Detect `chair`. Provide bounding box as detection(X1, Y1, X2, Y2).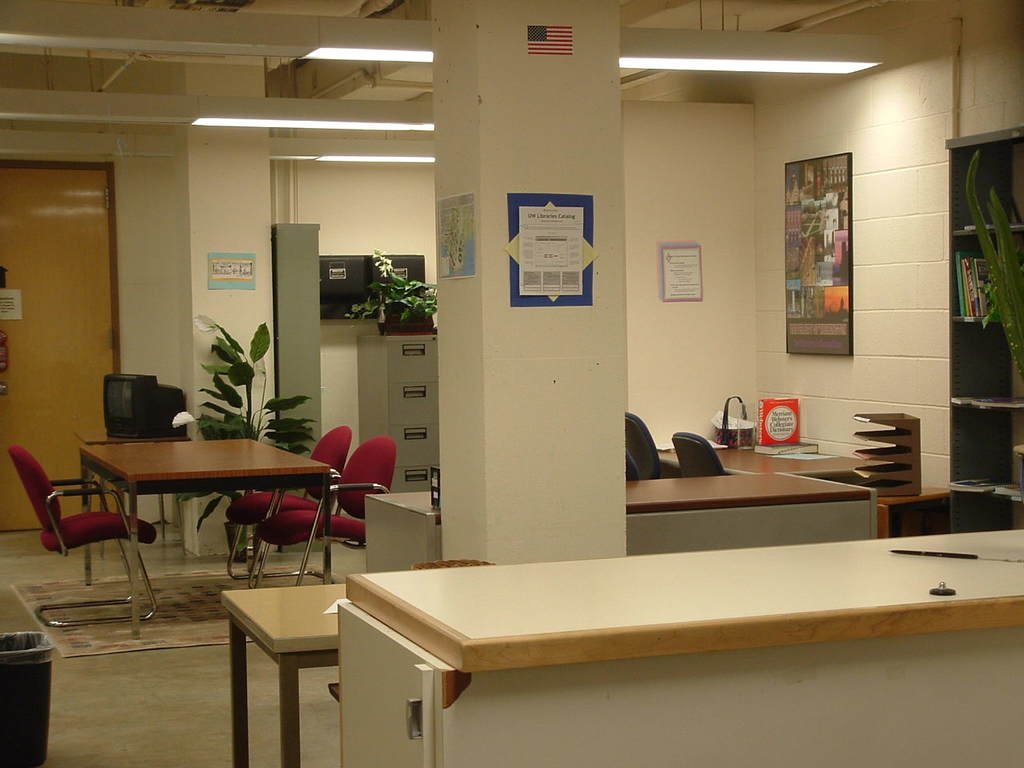
detection(12, 446, 142, 618).
